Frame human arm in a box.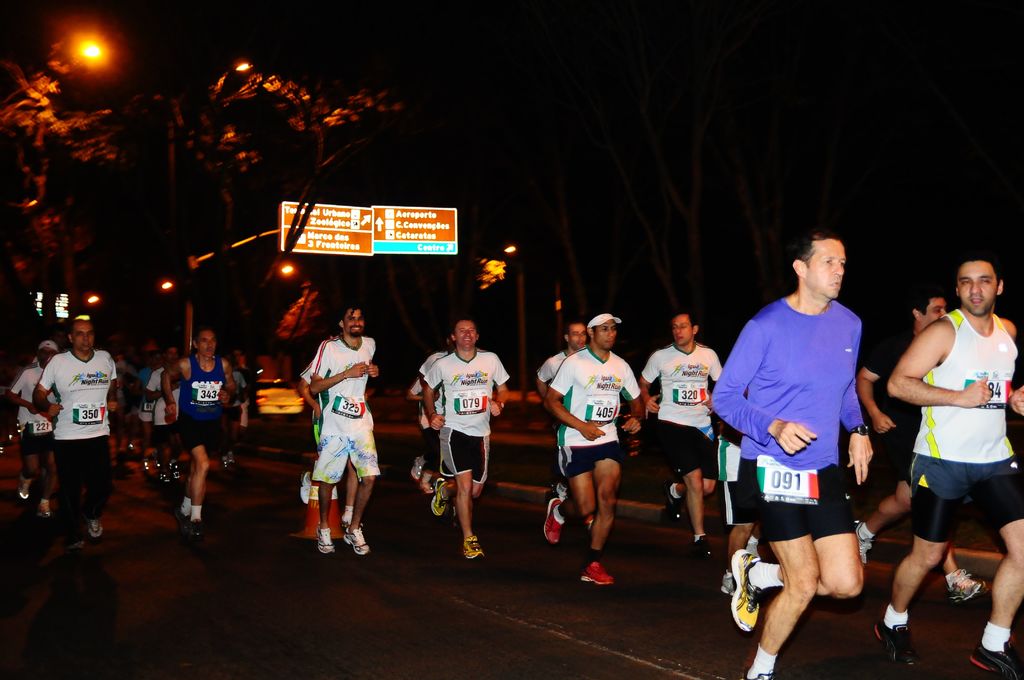
Rect(617, 368, 646, 435).
